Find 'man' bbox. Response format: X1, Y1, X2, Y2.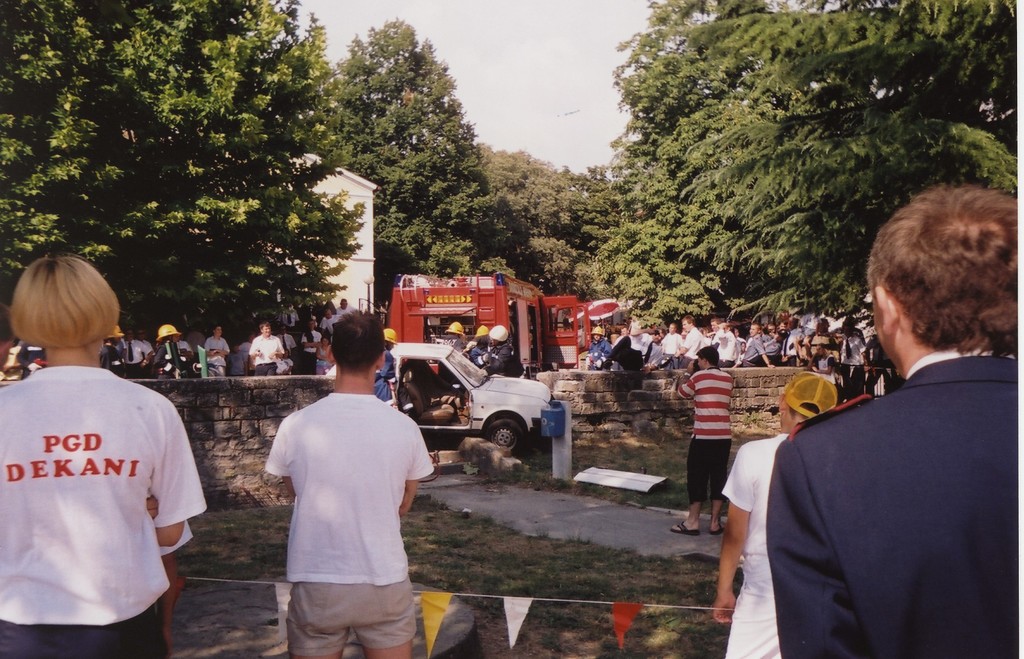
662, 321, 682, 366.
